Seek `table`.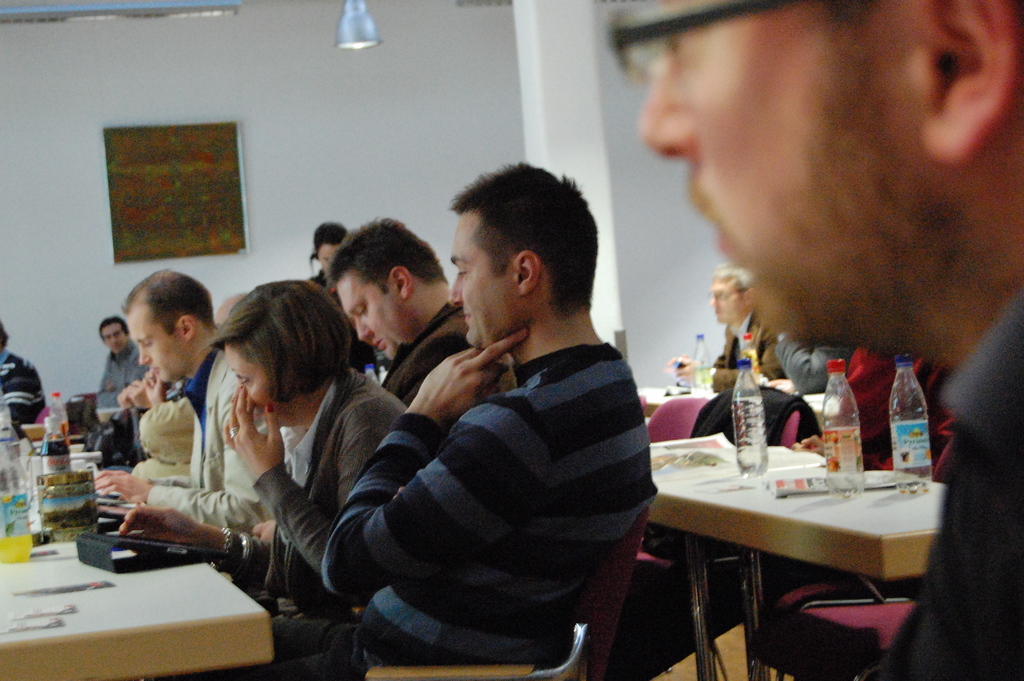
x1=0 y1=431 x2=275 y2=680.
